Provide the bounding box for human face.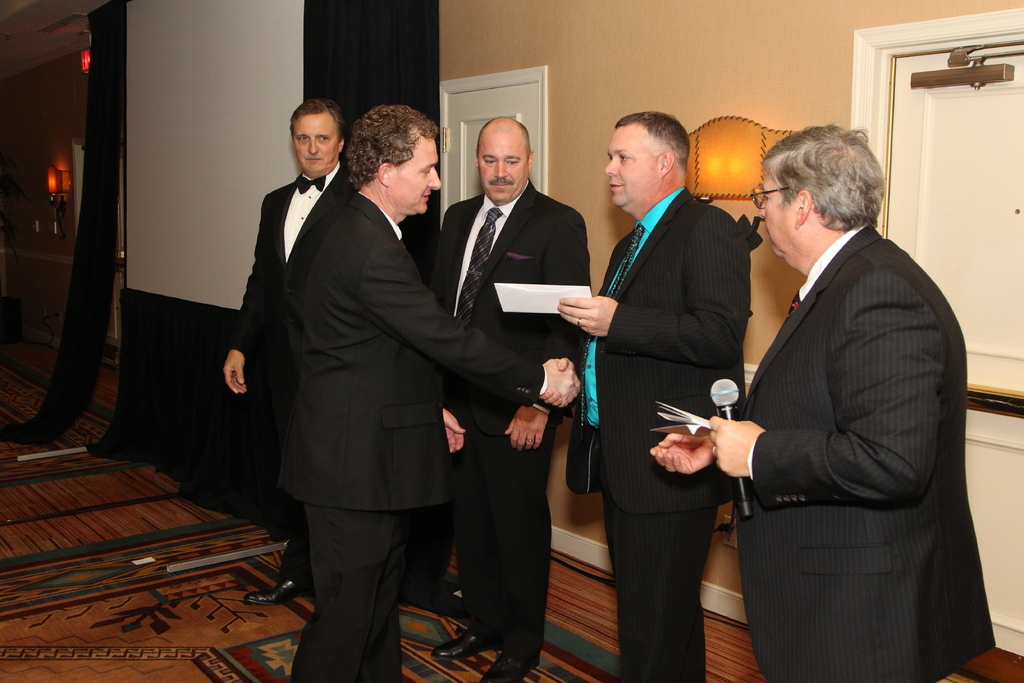
760, 176, 783, 245.
